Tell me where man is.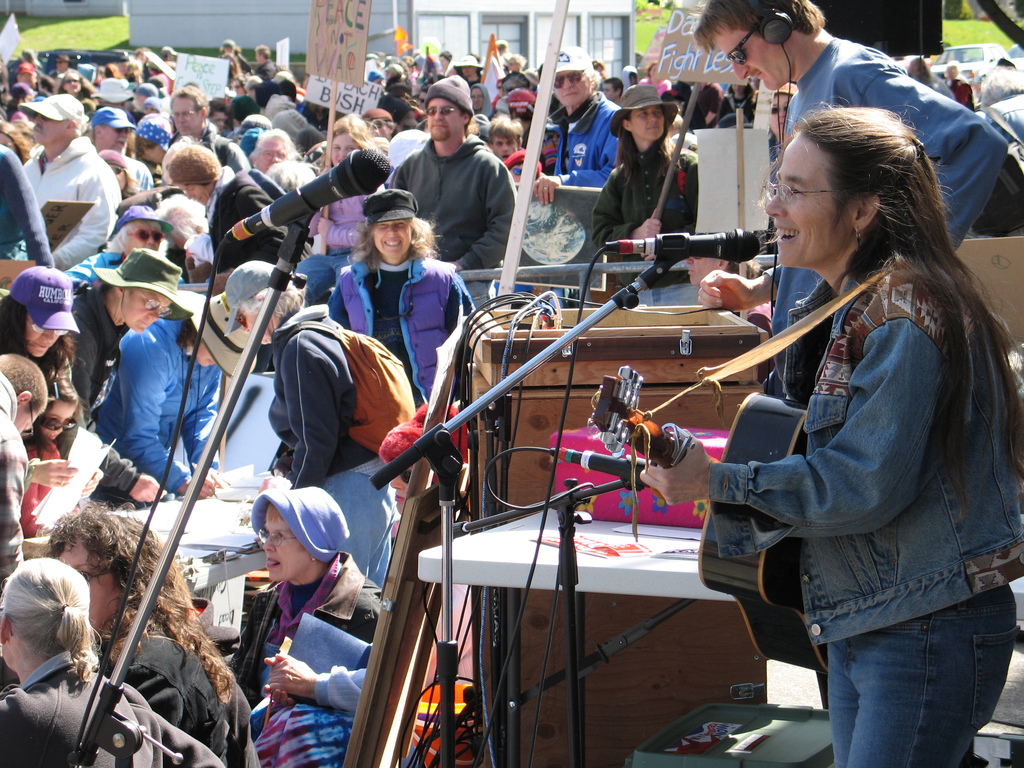
man is at 488, 121, 525, 162.
